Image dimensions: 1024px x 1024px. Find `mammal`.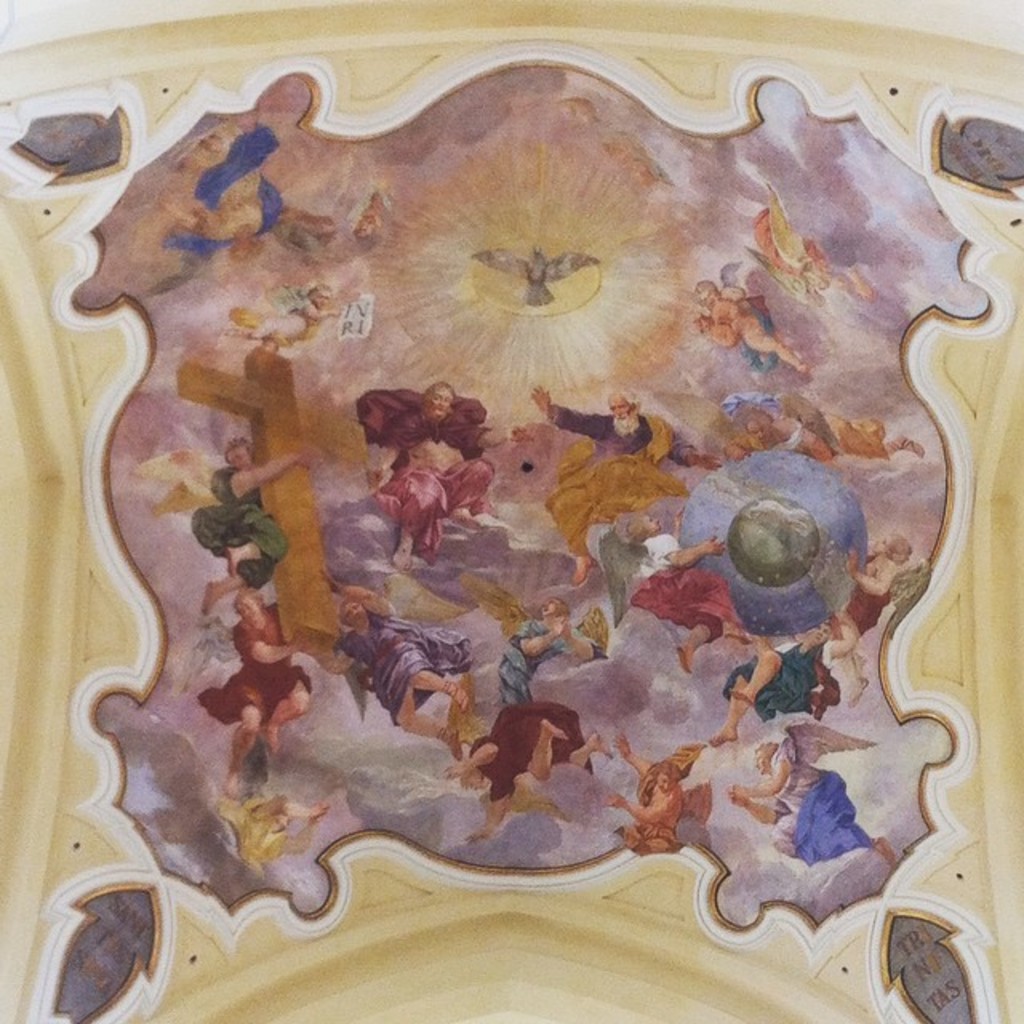
(538, 384, 718, 582).
